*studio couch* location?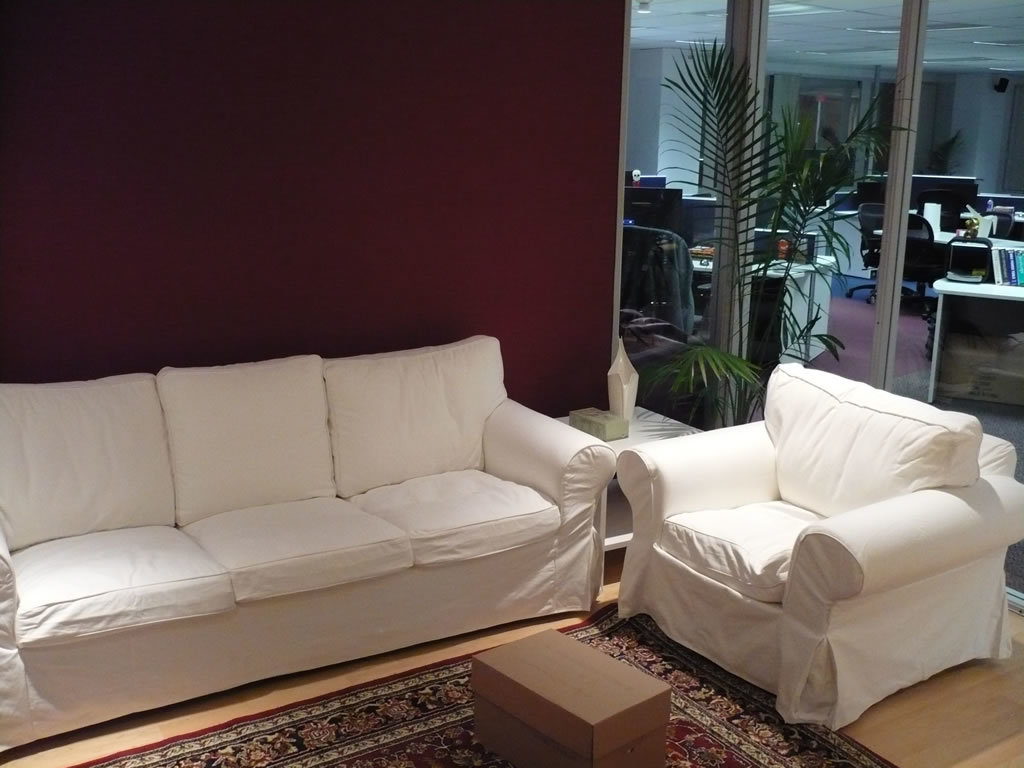
bbox=(0, 326, 620, 767)
